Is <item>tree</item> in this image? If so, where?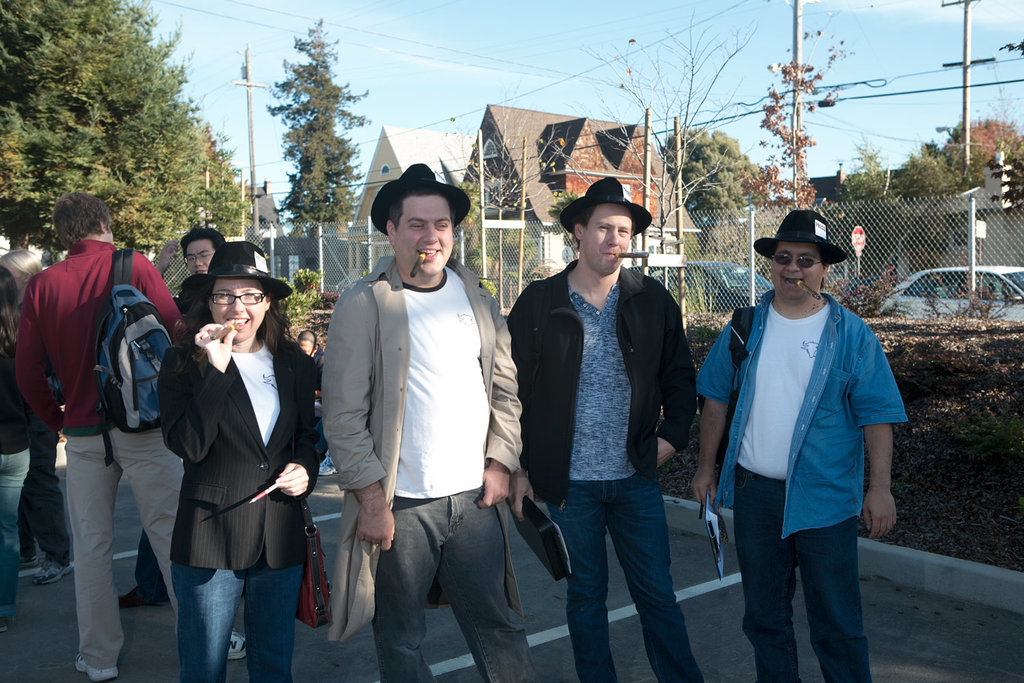
Yes, at <region>750, 25, 861, 212</region>.
